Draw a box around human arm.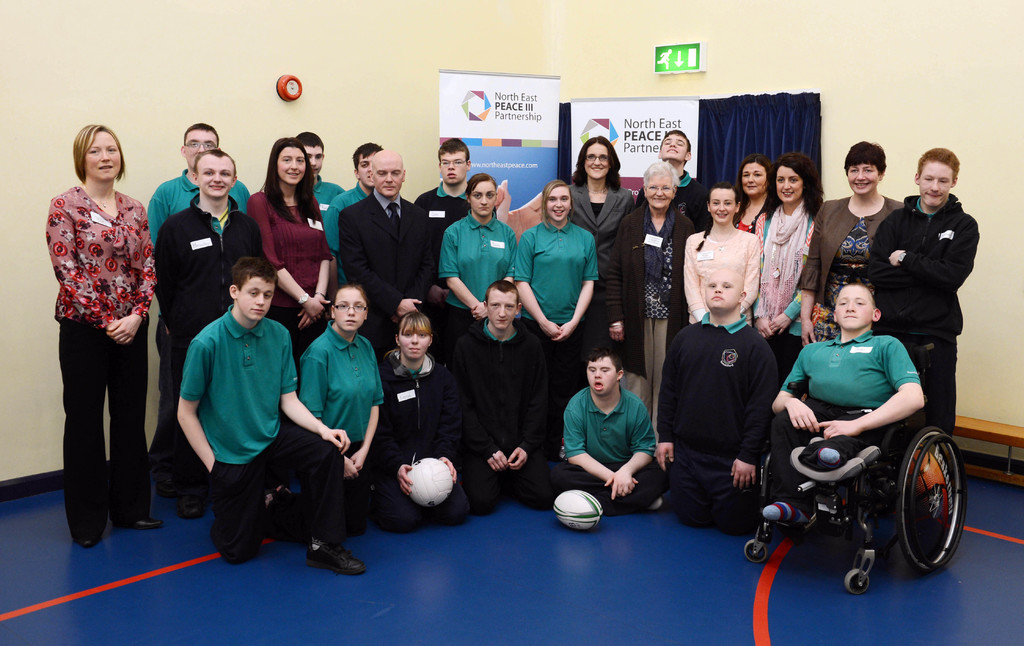
Rect(680, 239, 703, 328).
